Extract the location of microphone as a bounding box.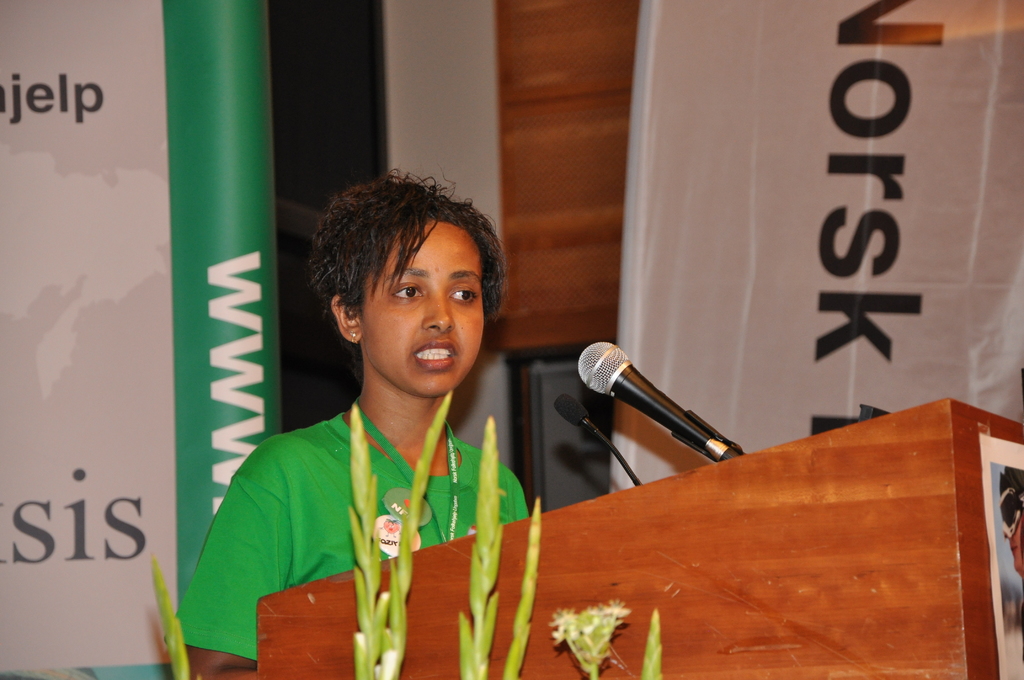
box=[552, 392, 593, 429].
